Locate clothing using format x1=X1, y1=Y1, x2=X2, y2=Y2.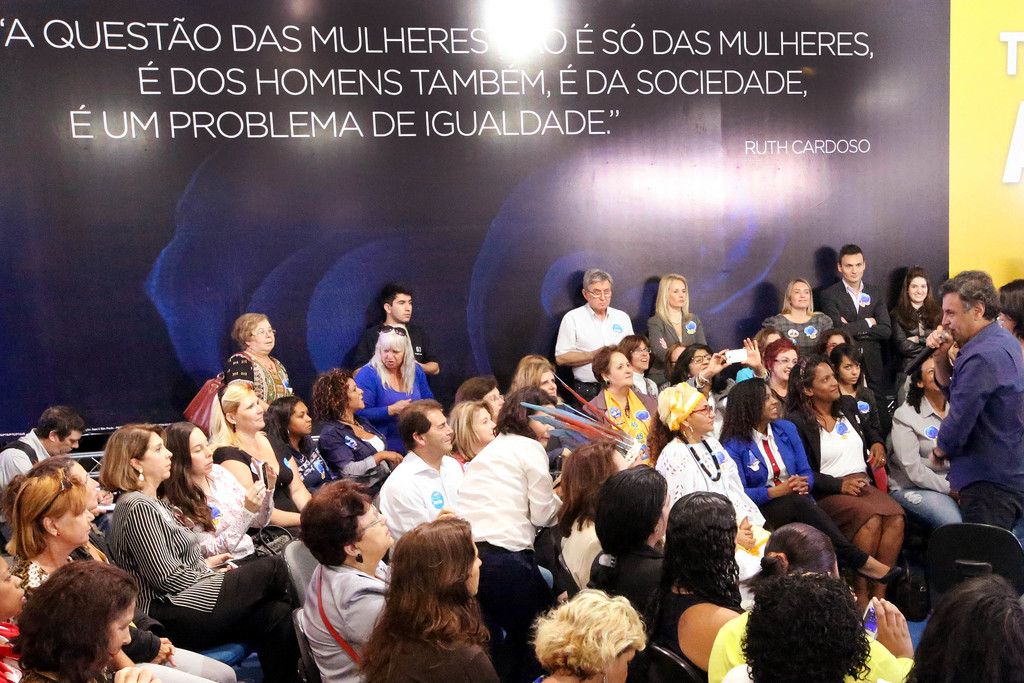
x1=829, y1=385, x2=898, y2=440.
